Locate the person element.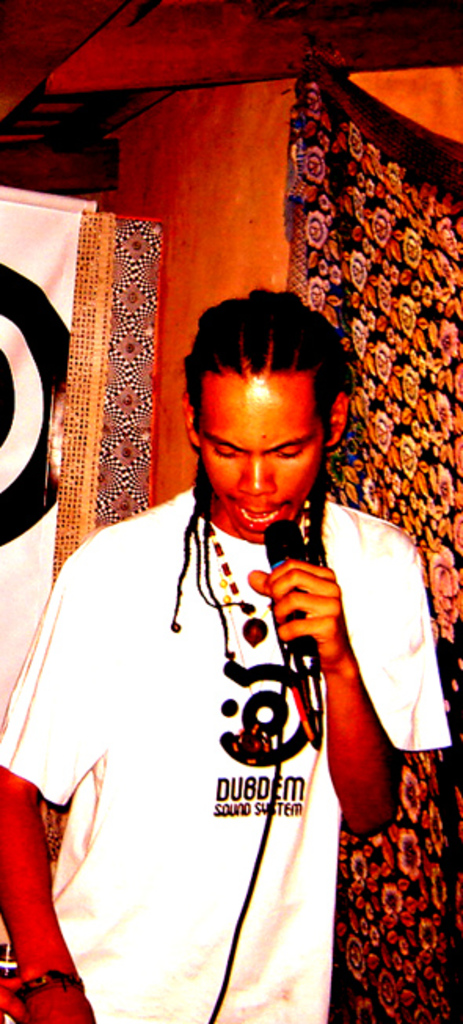
Element bbox: Rect(72, 215, 380, 1023).
